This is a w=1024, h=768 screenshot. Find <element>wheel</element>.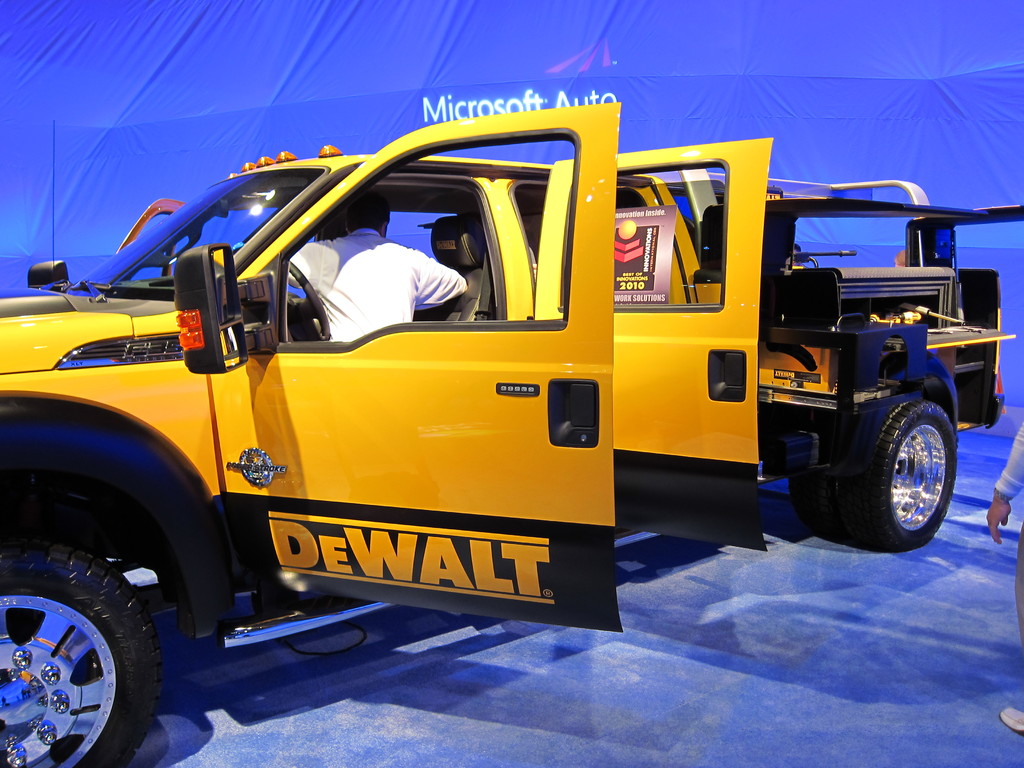
Bounding box: (0, 529, 148, 751).
